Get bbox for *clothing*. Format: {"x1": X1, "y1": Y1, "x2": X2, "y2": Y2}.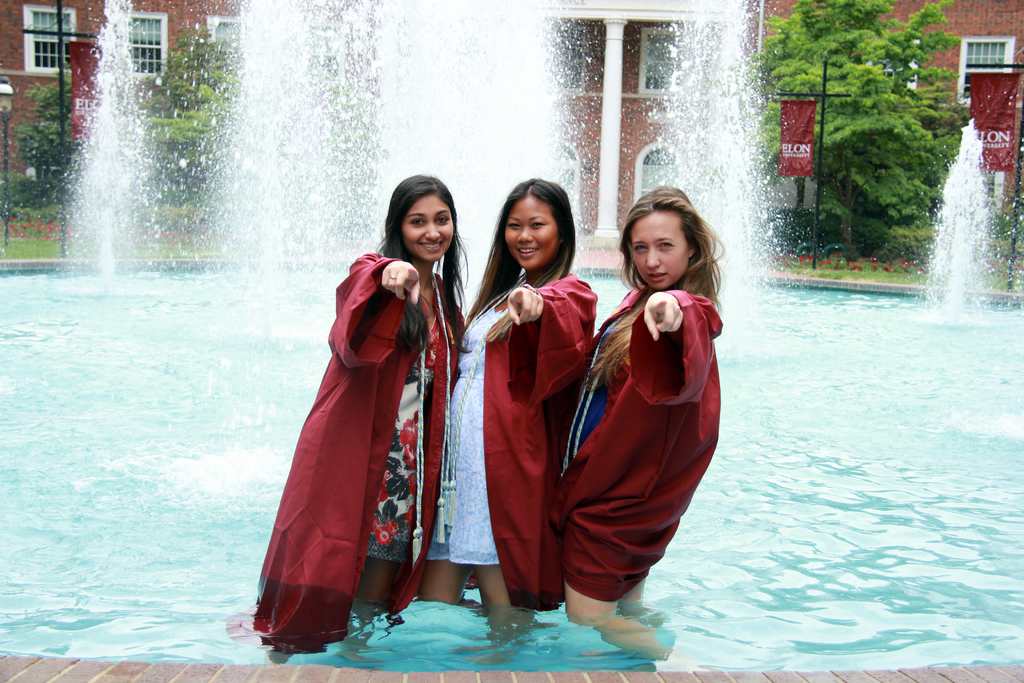
{"x1": 430, "y1": 266, "x2": 605, "y2": 614}.
